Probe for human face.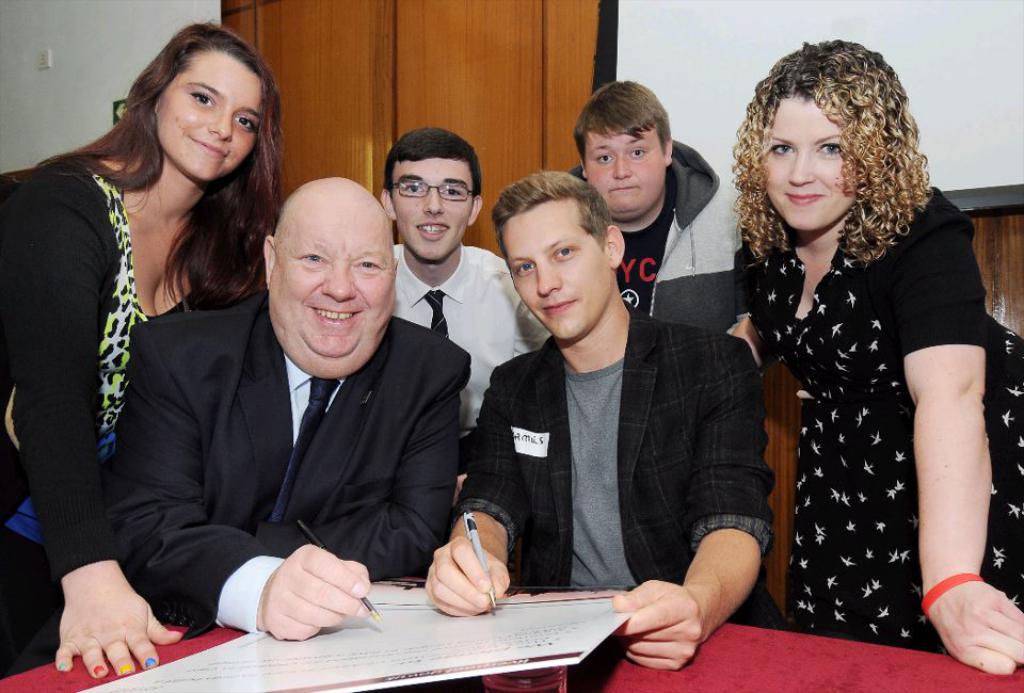
Probe result: locate(268, 206, 389, 383).
